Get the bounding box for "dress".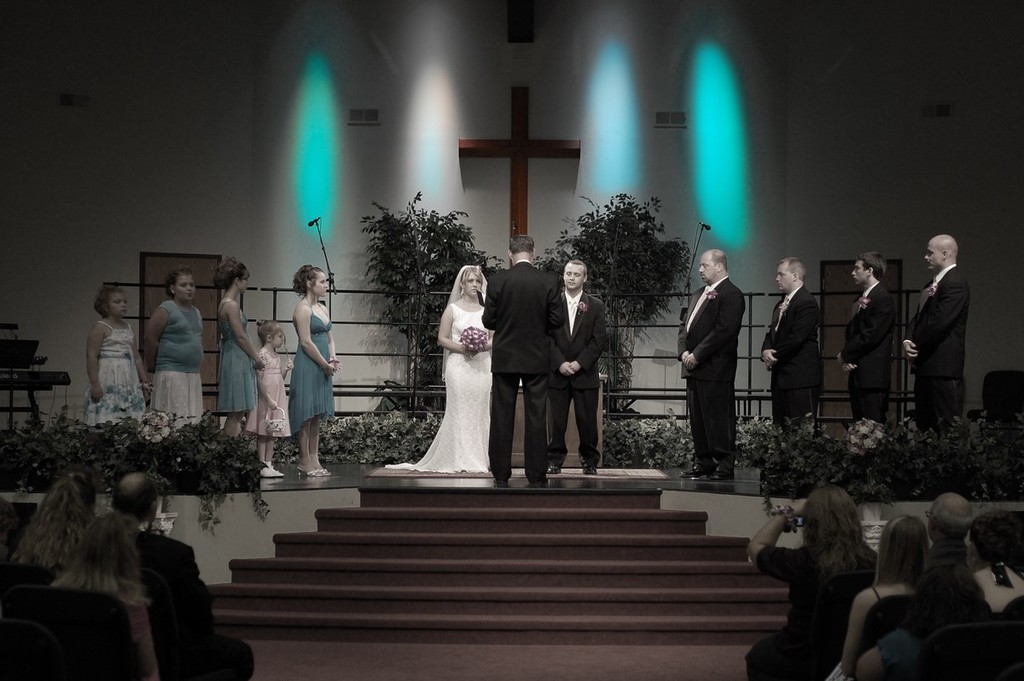
<region>244, 352, 290, 439</region>.
